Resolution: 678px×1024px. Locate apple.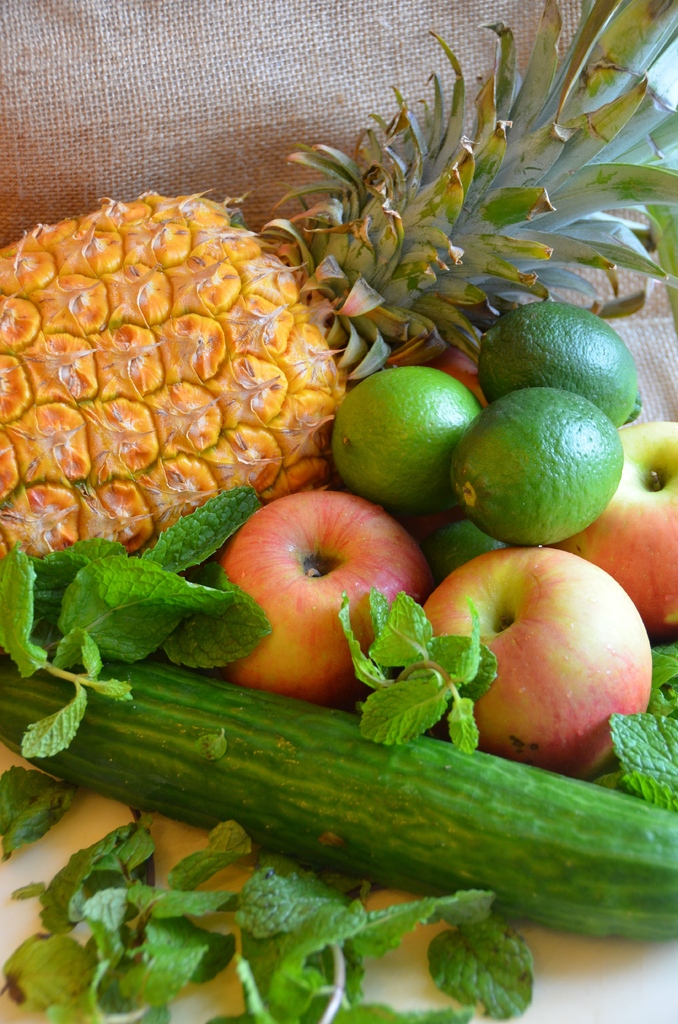
<box>424,540,667,776</box>.
